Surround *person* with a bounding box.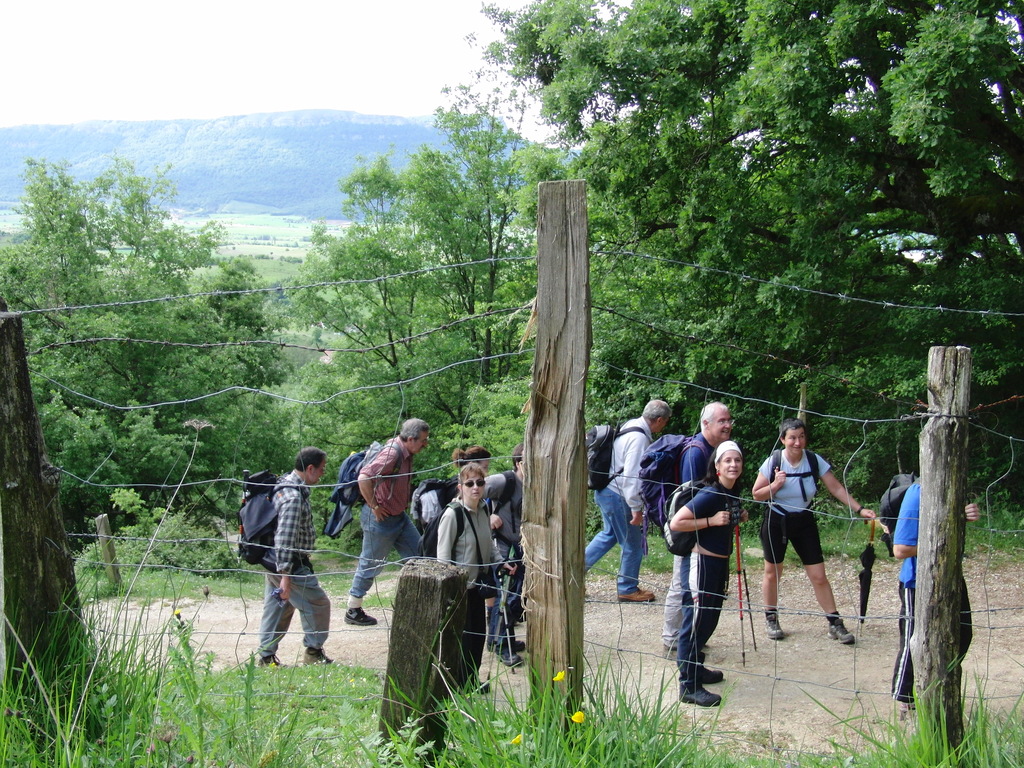
box=[667, 402, 734, 660].
